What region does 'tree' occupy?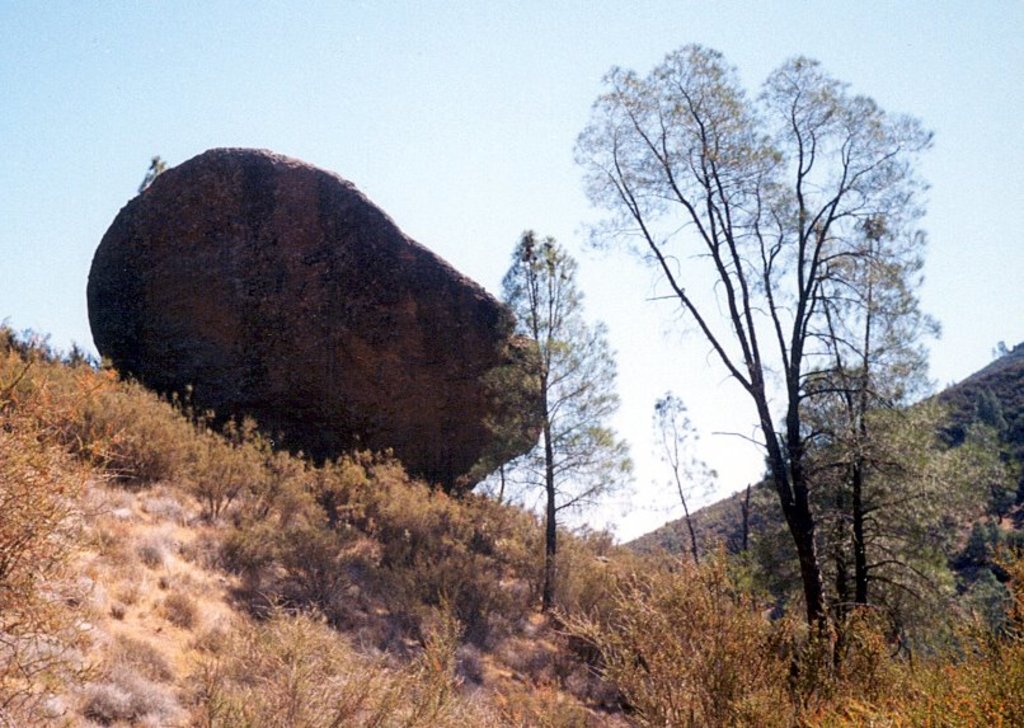
576/37/948/678.
